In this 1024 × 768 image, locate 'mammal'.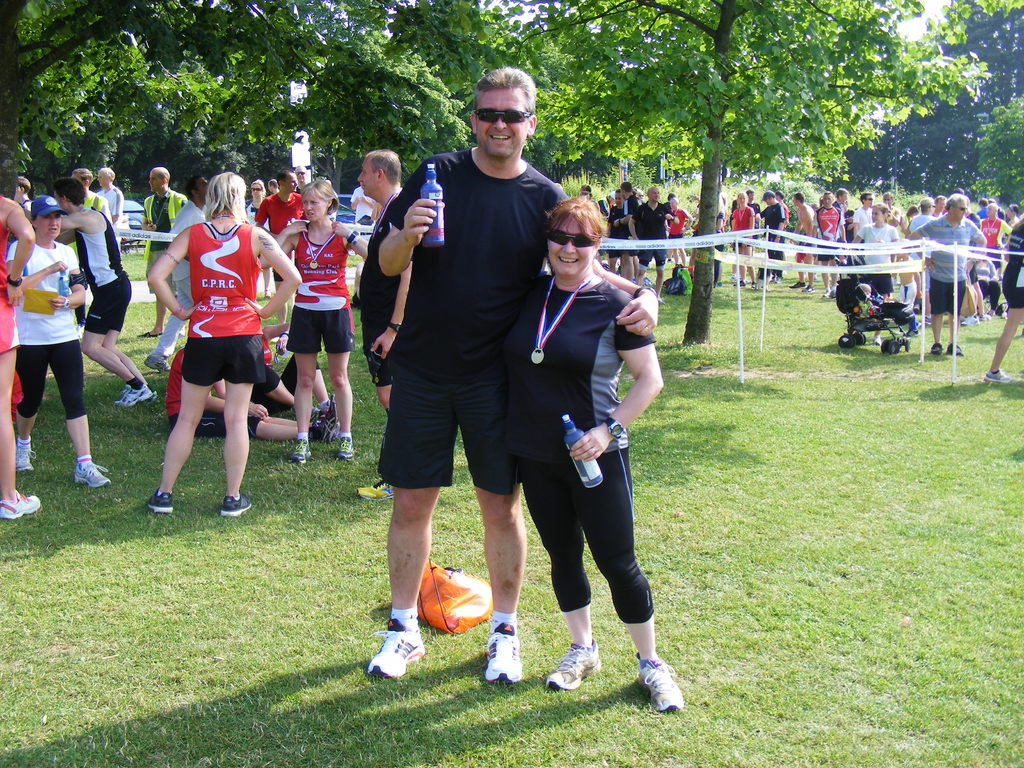
Bounding box: <region>851, 201, 898, 346</region>.
